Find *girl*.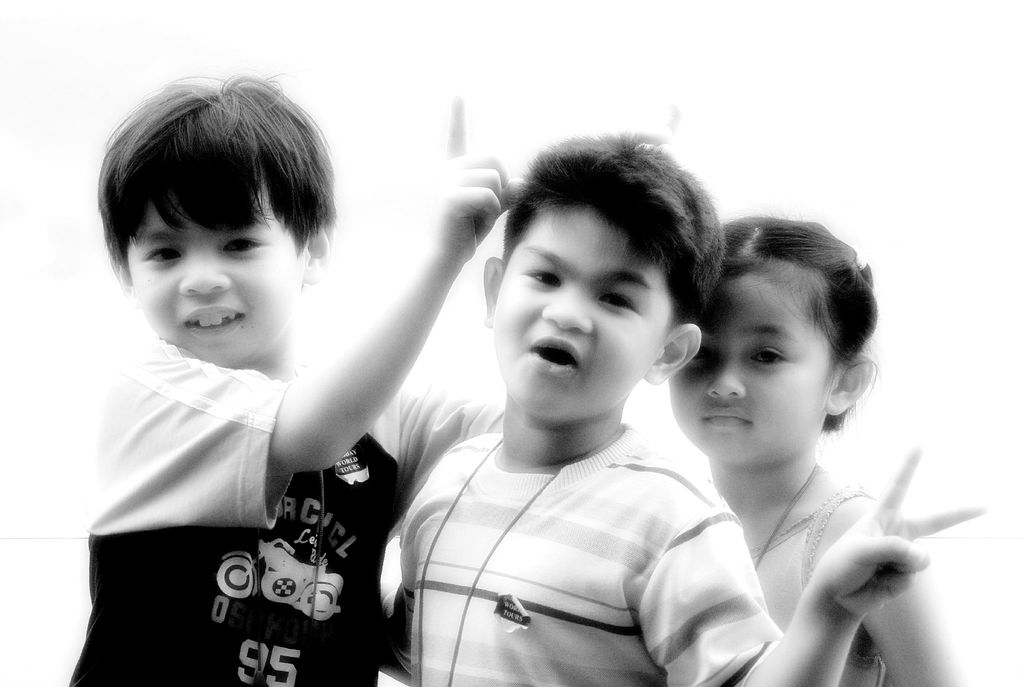
{"x1": 671, "y1": 214, "x2": 980, "y2": 686}.
